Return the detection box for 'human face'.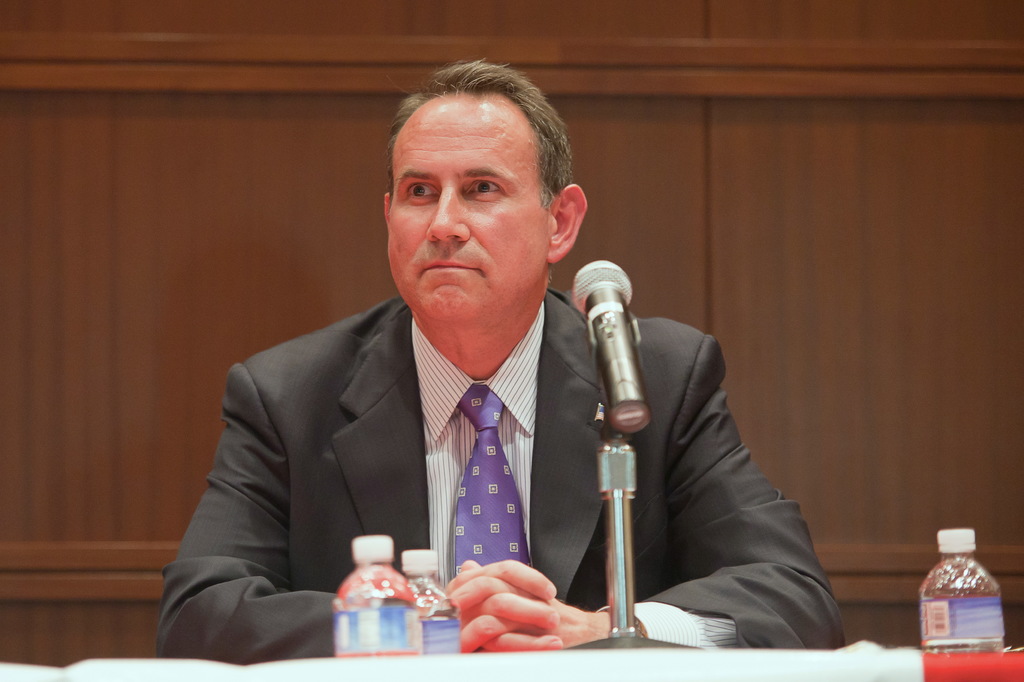
bbox(381, 89, 559, 313).
